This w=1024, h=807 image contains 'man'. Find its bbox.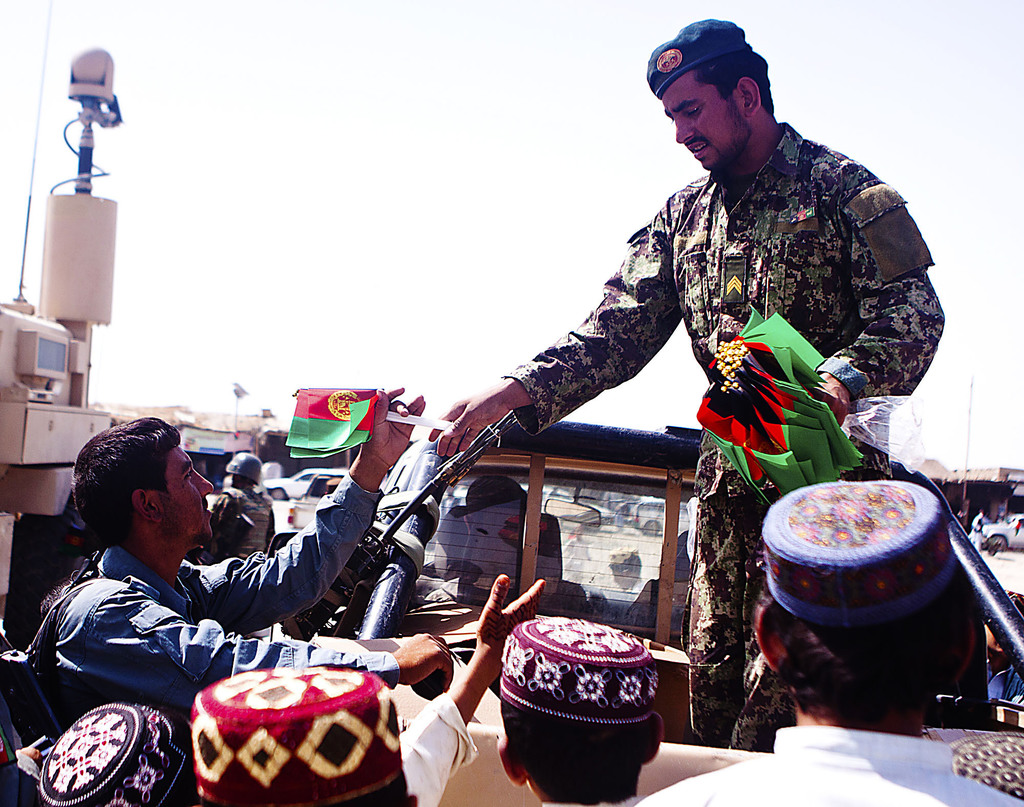
l=427, t=16, r=954, b=746.
